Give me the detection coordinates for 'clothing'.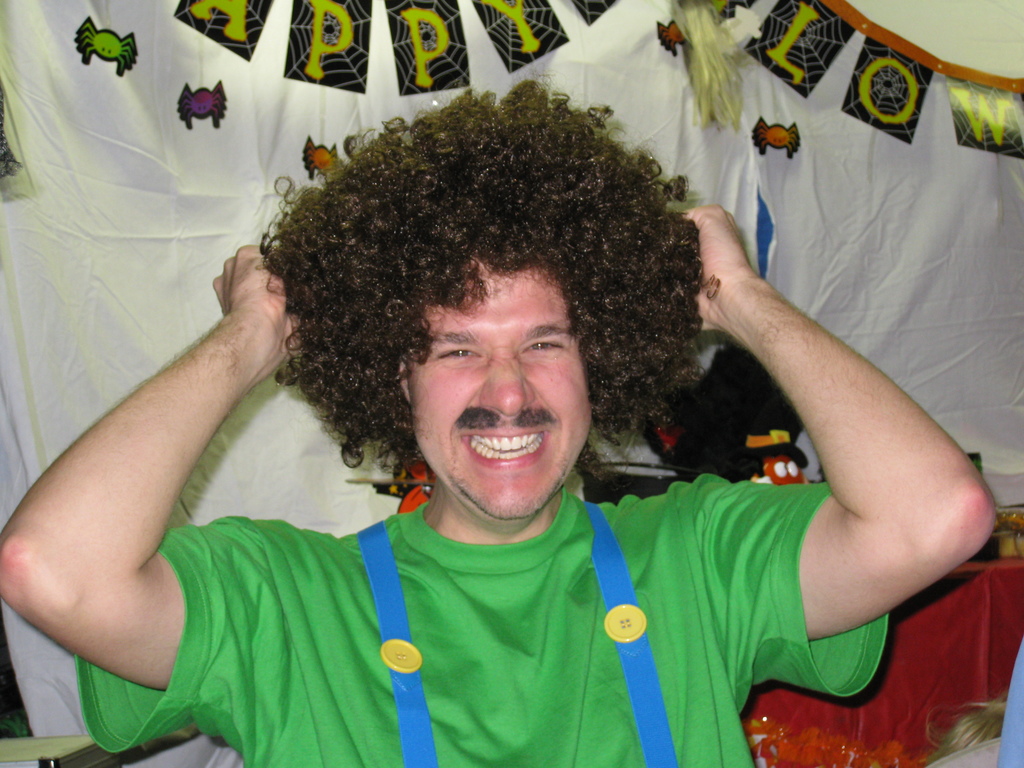
box=[39, 477, 849, 757].
